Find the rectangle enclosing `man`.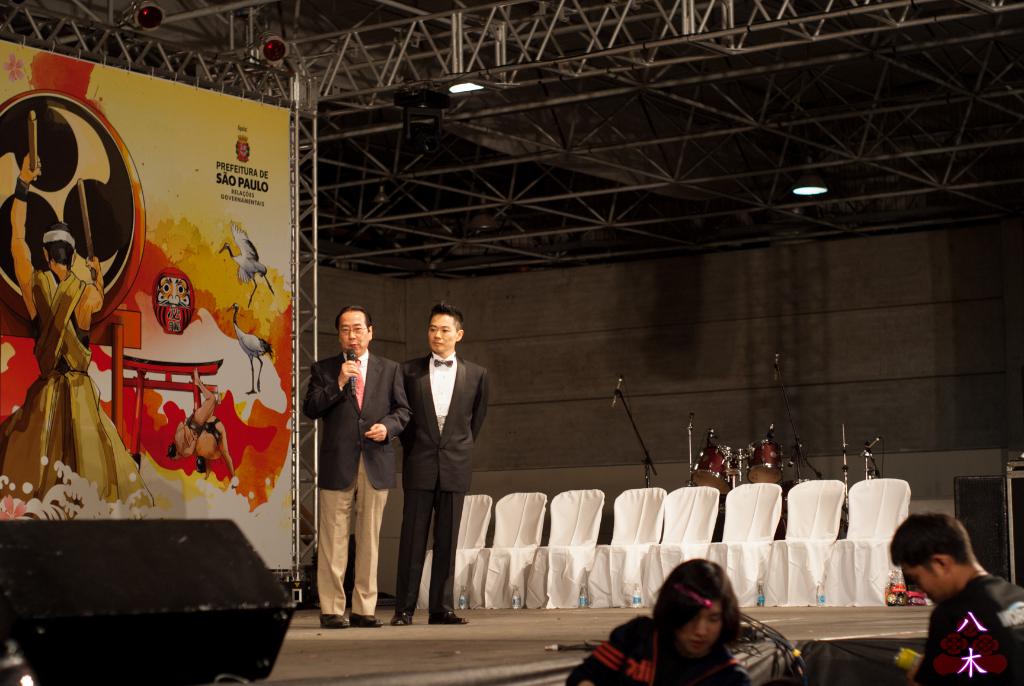
(388, 295, 497, 623).
